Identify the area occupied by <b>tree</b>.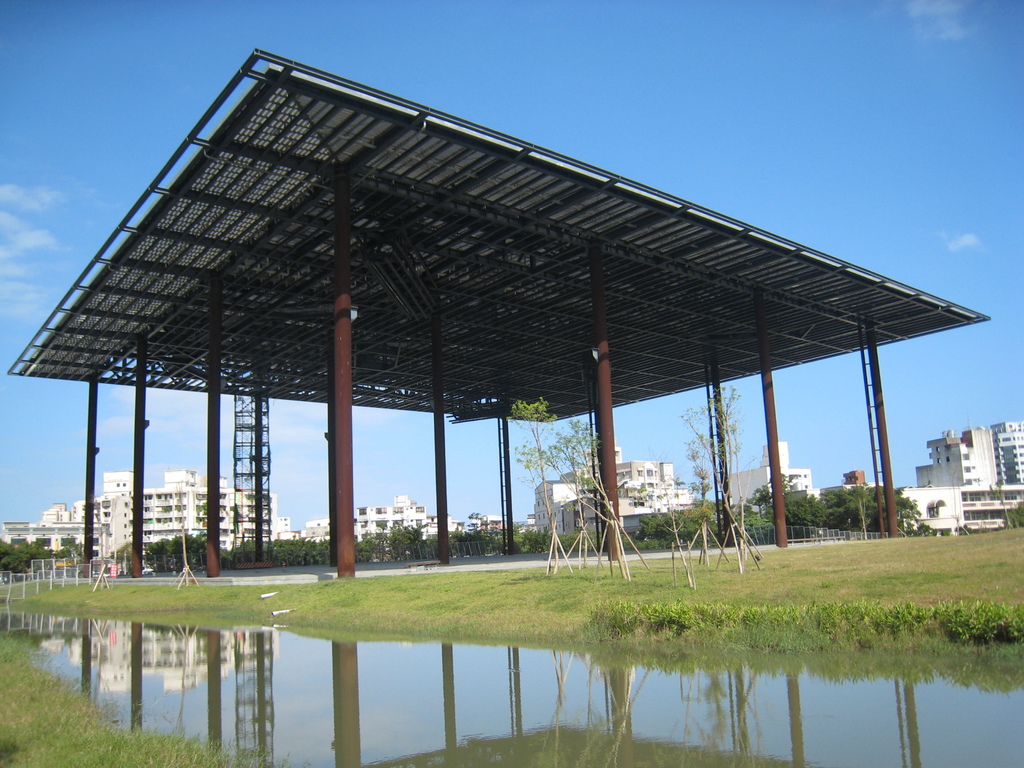
Area: x1=0 y1=536 x2=79 y2=564.
